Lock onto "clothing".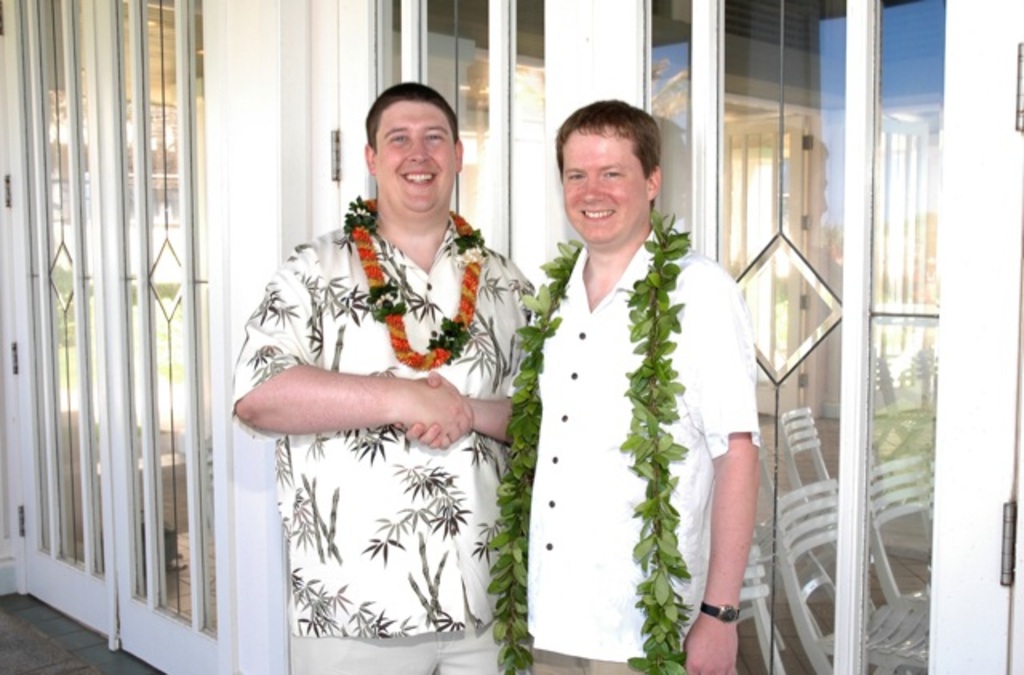
Locked: region(234, 190, 522, 640).
